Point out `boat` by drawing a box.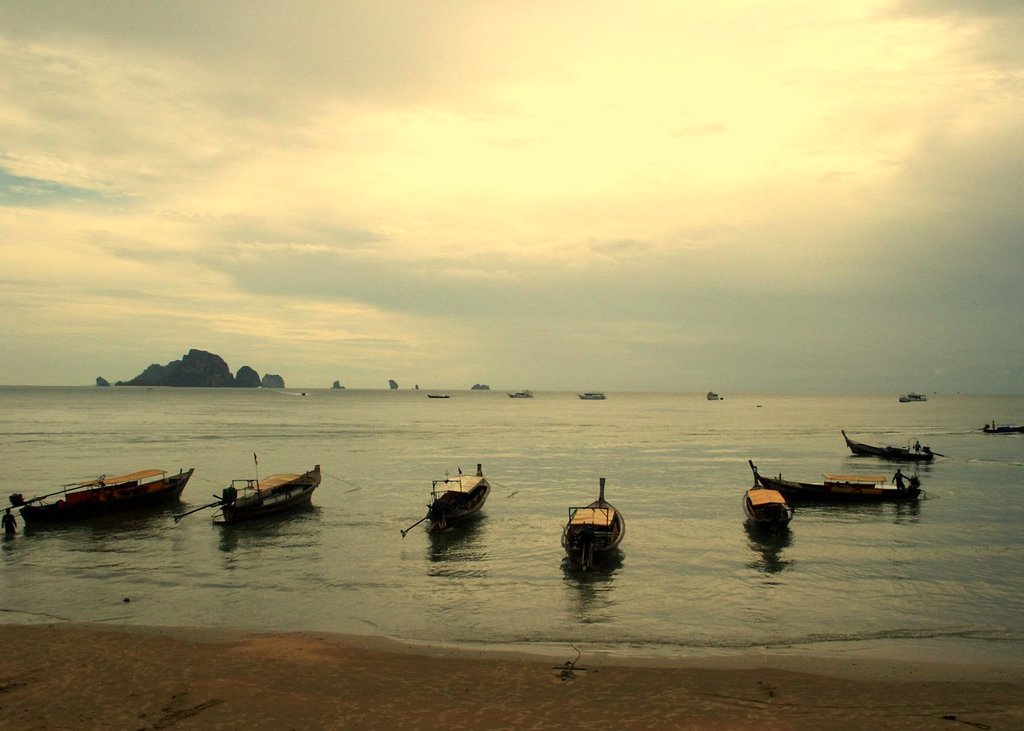
[742,473,792,533].
